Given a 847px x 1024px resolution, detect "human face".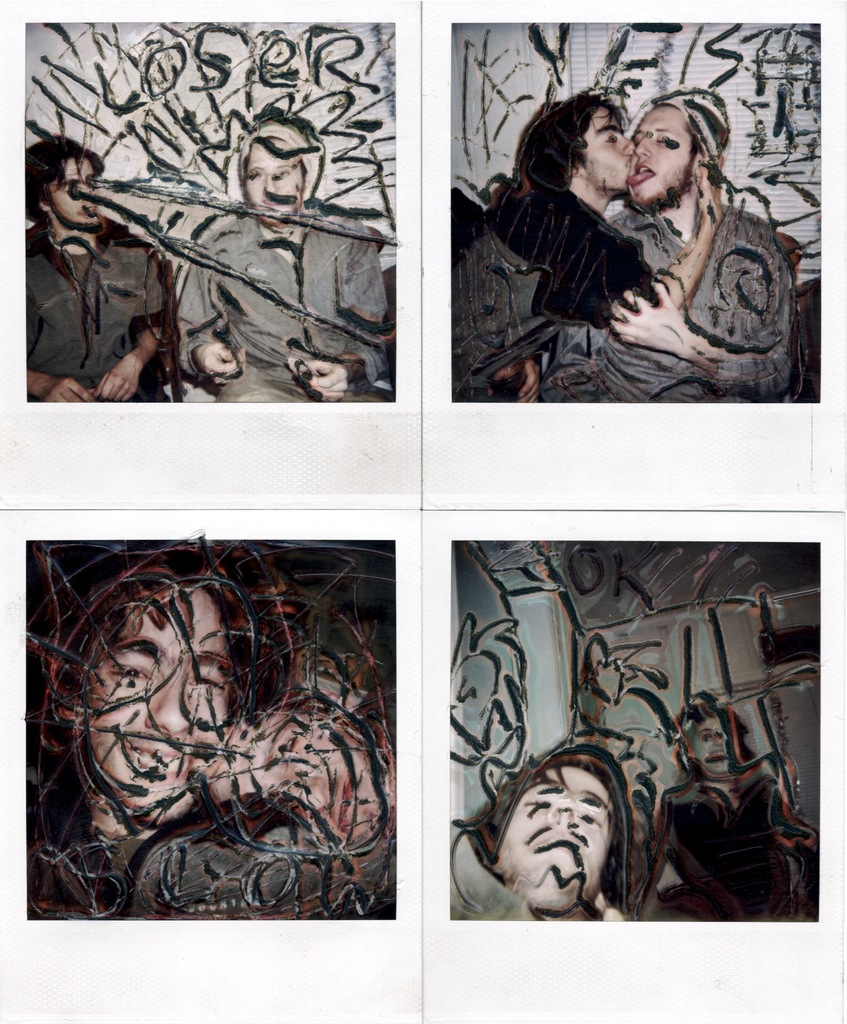
[x1=65, y1=578, x2=221, y2=826].
